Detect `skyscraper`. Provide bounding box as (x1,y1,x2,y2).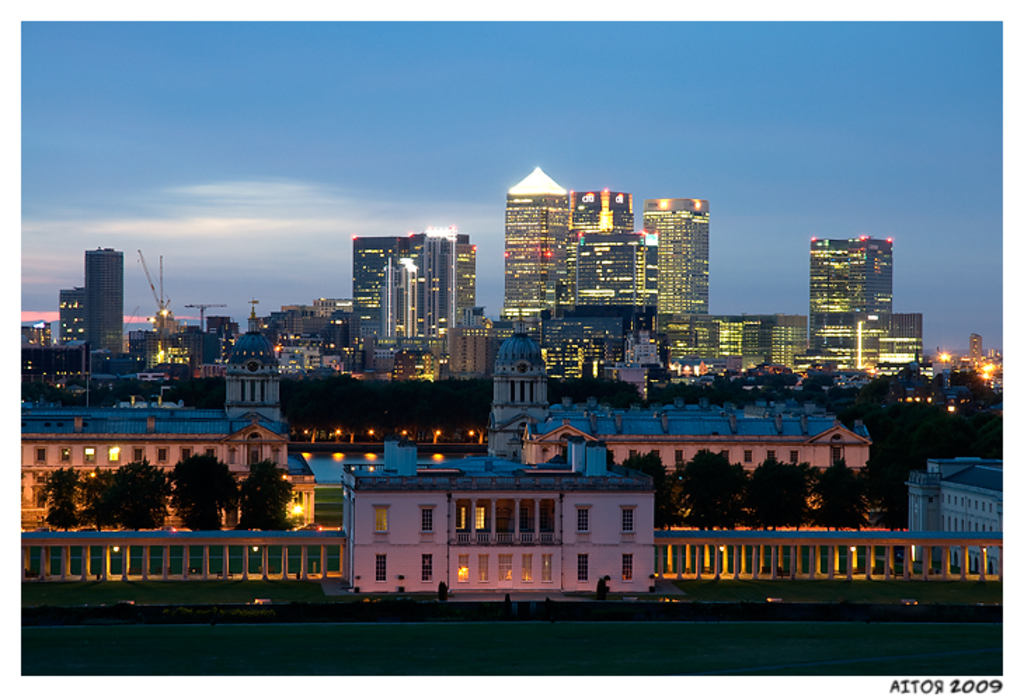
(805,231,905,381).
